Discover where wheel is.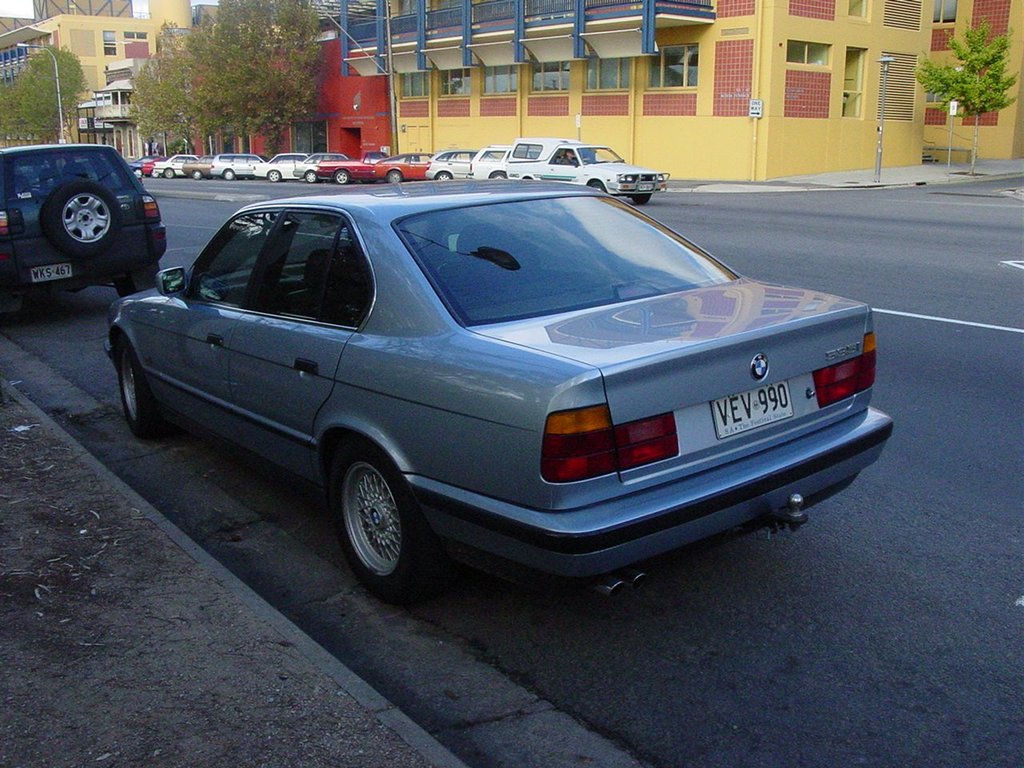
Discovered at locate(633, 193, 649, 206).
